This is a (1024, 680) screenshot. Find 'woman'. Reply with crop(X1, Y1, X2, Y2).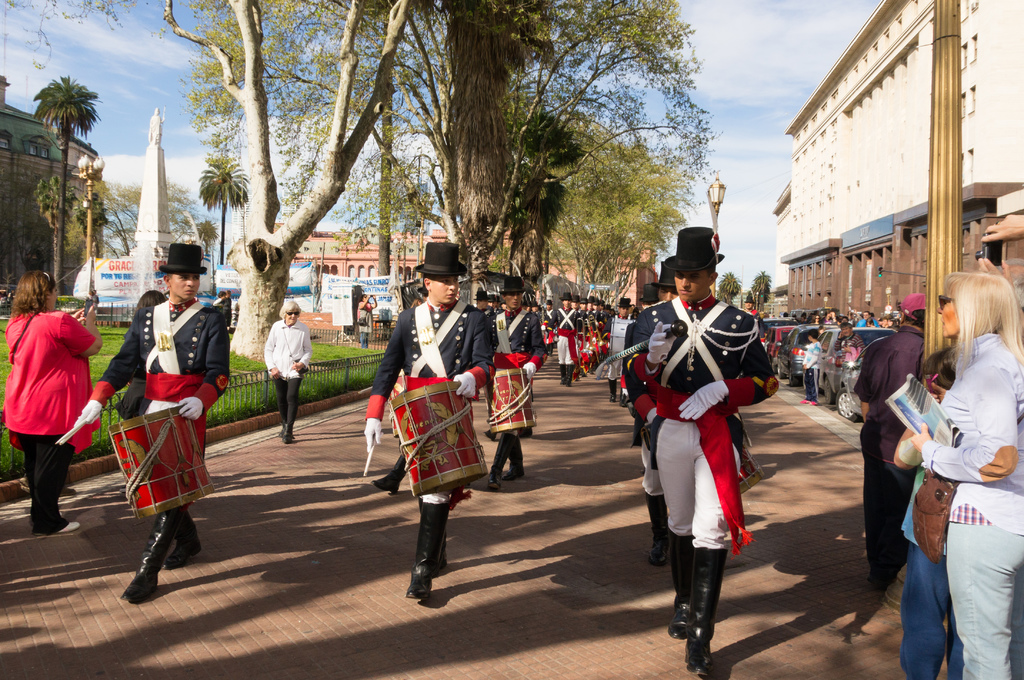
crop(887, 279, 1016, 679).
